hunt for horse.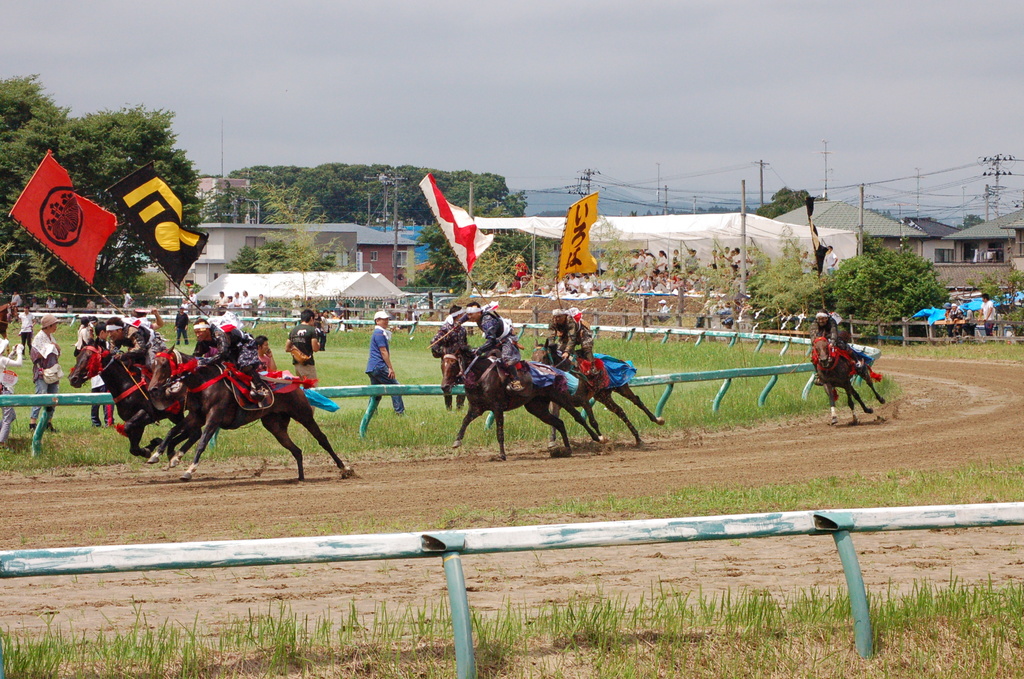
Hunted down at (528,338,666,445).
